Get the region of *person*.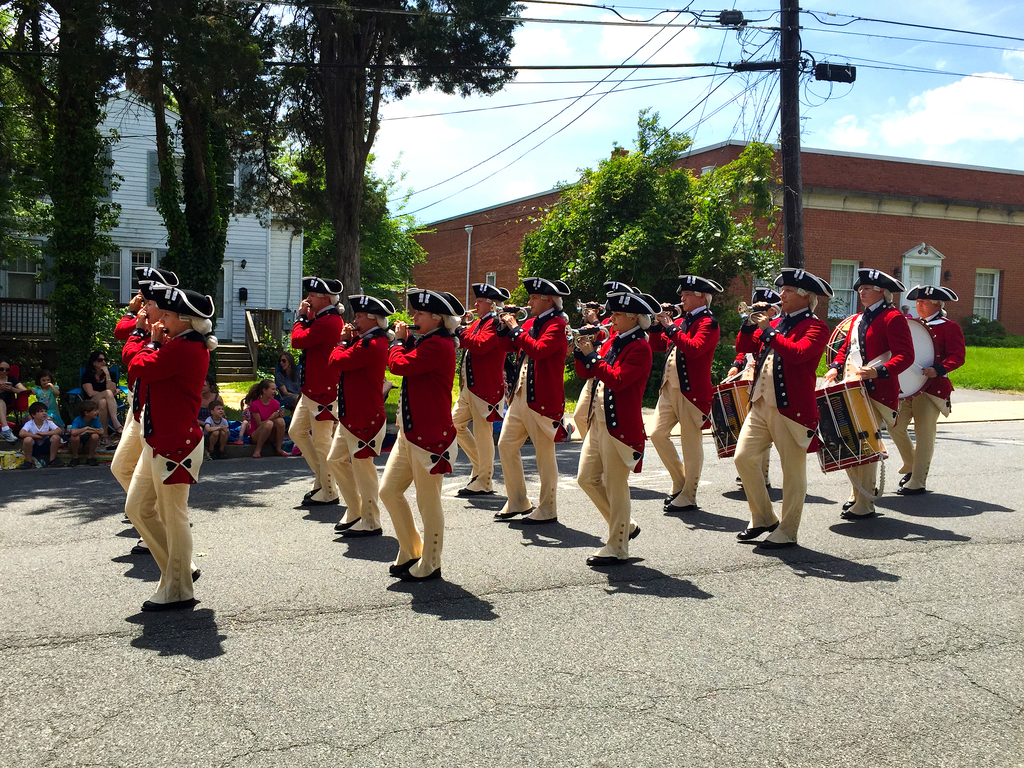
region(498, 276, 571, 536).
